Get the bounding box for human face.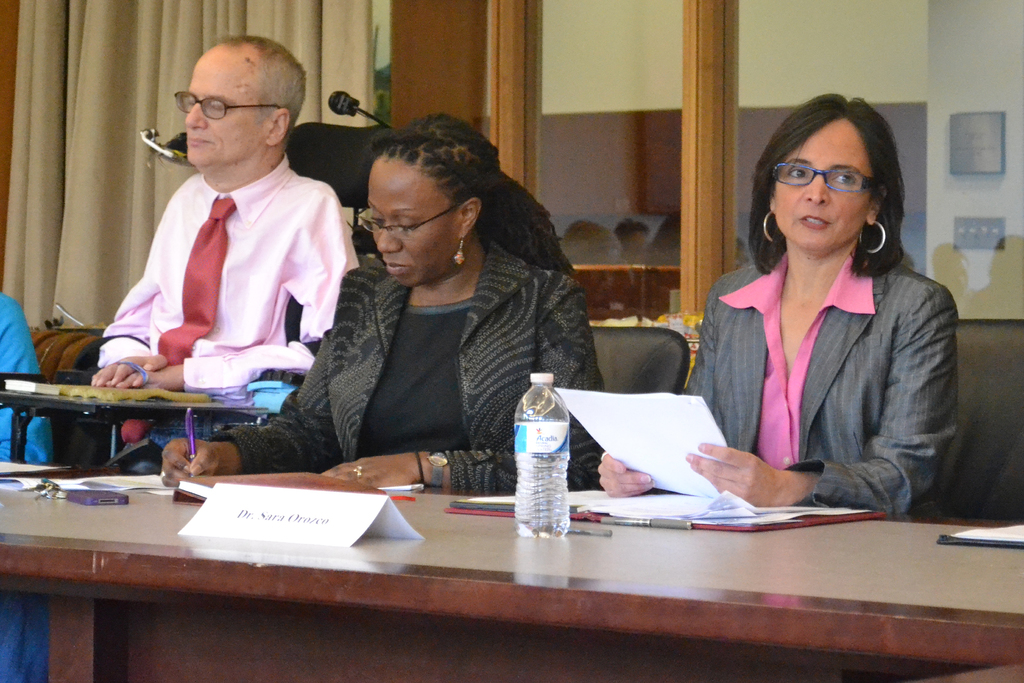
bbox=(183, 49, 263, 165).
